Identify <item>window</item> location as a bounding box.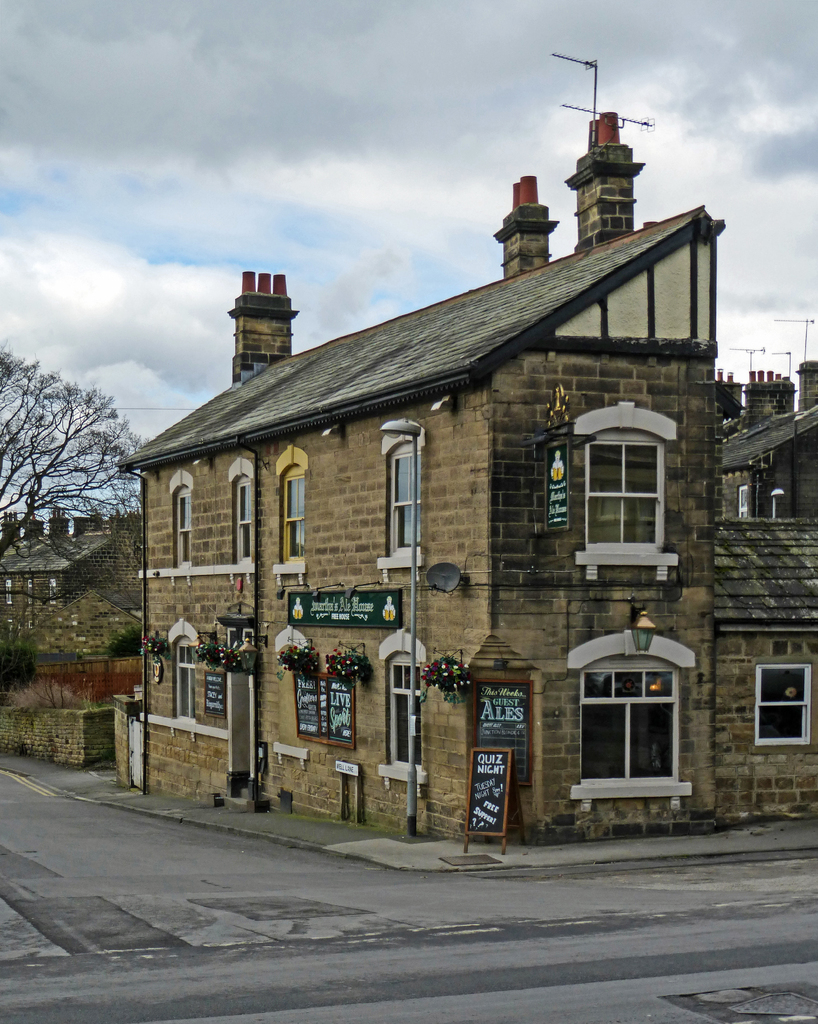
(x1=562, y1=616, x2=702, y2=829).
